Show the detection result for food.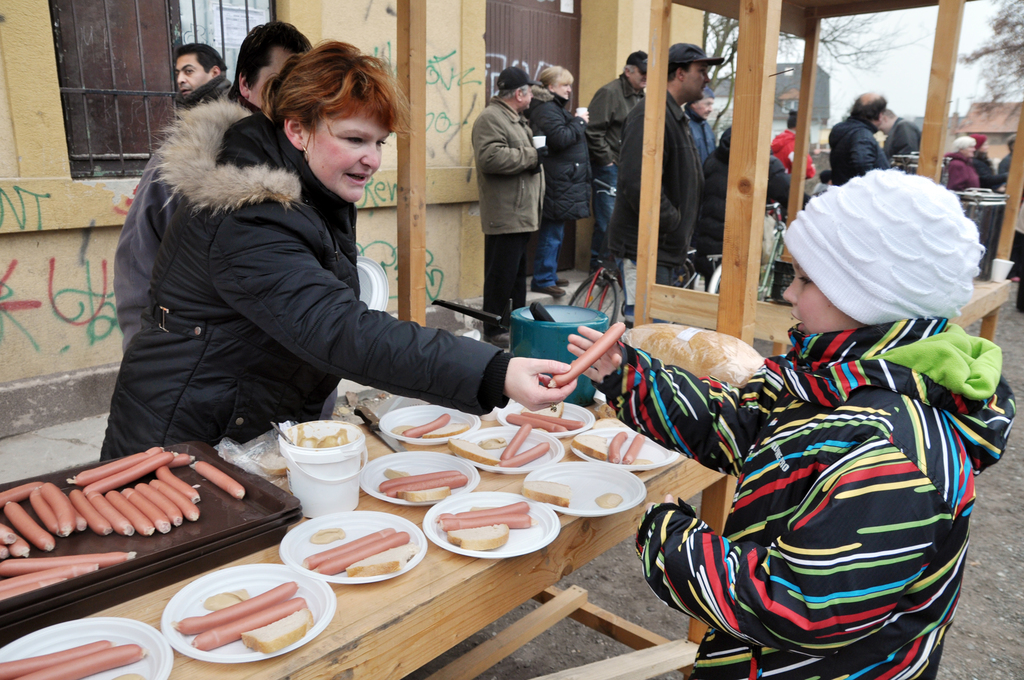
BBox(402, 400, 474, 440).
